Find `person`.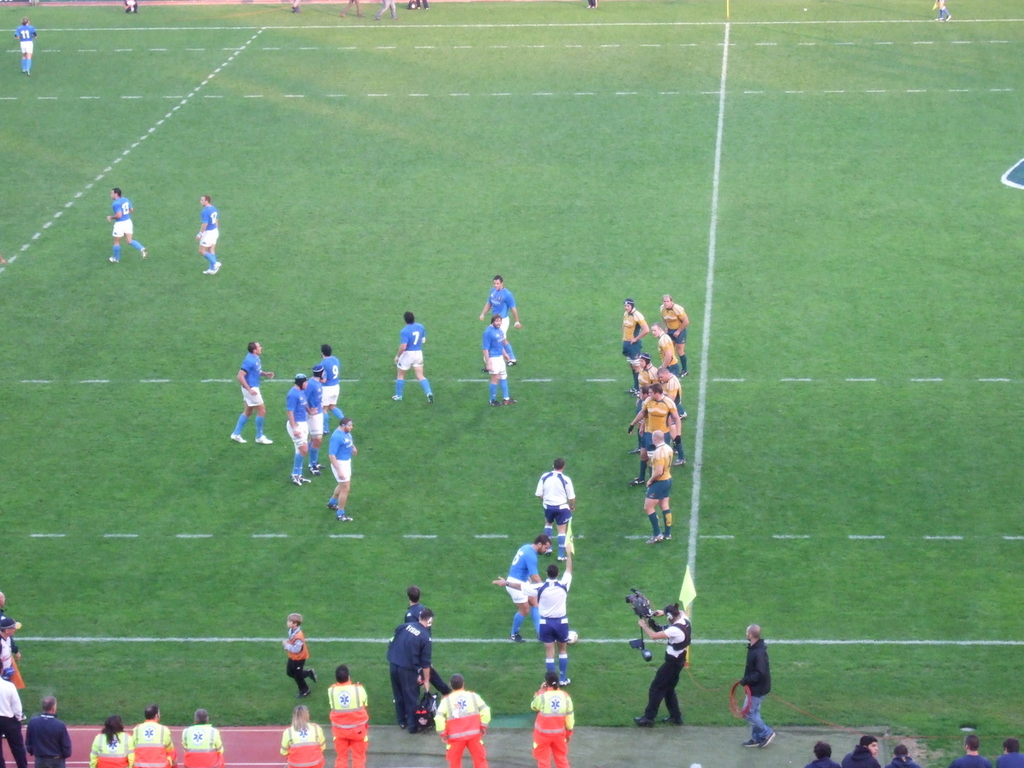
l=329, t=410, r=353, b=518.
